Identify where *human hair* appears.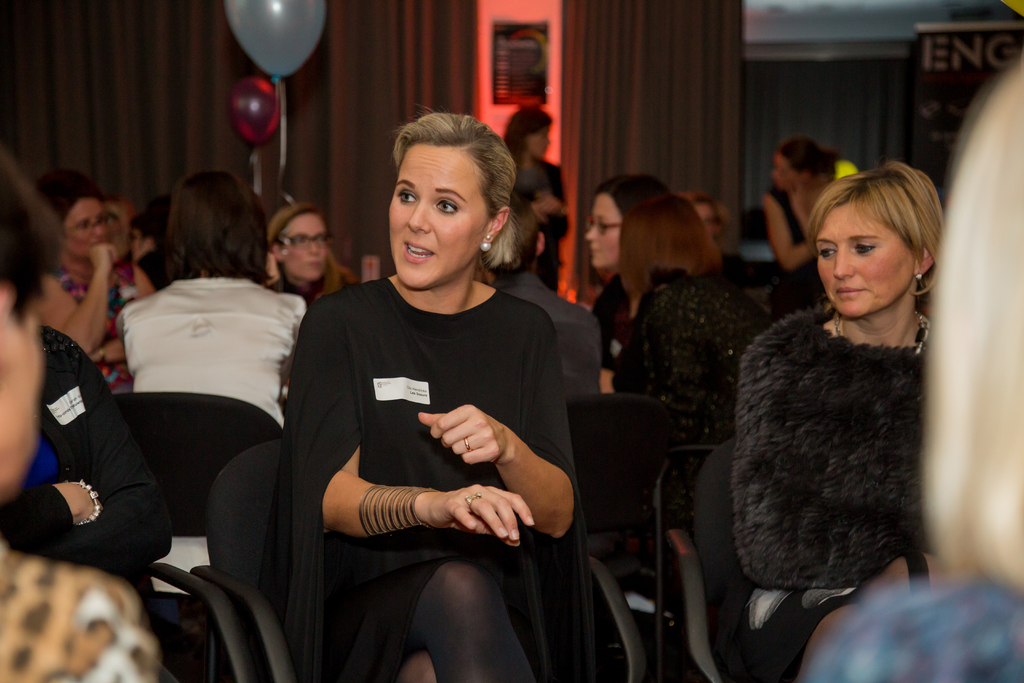
Appears at detection(167, 164, 269, 277).
